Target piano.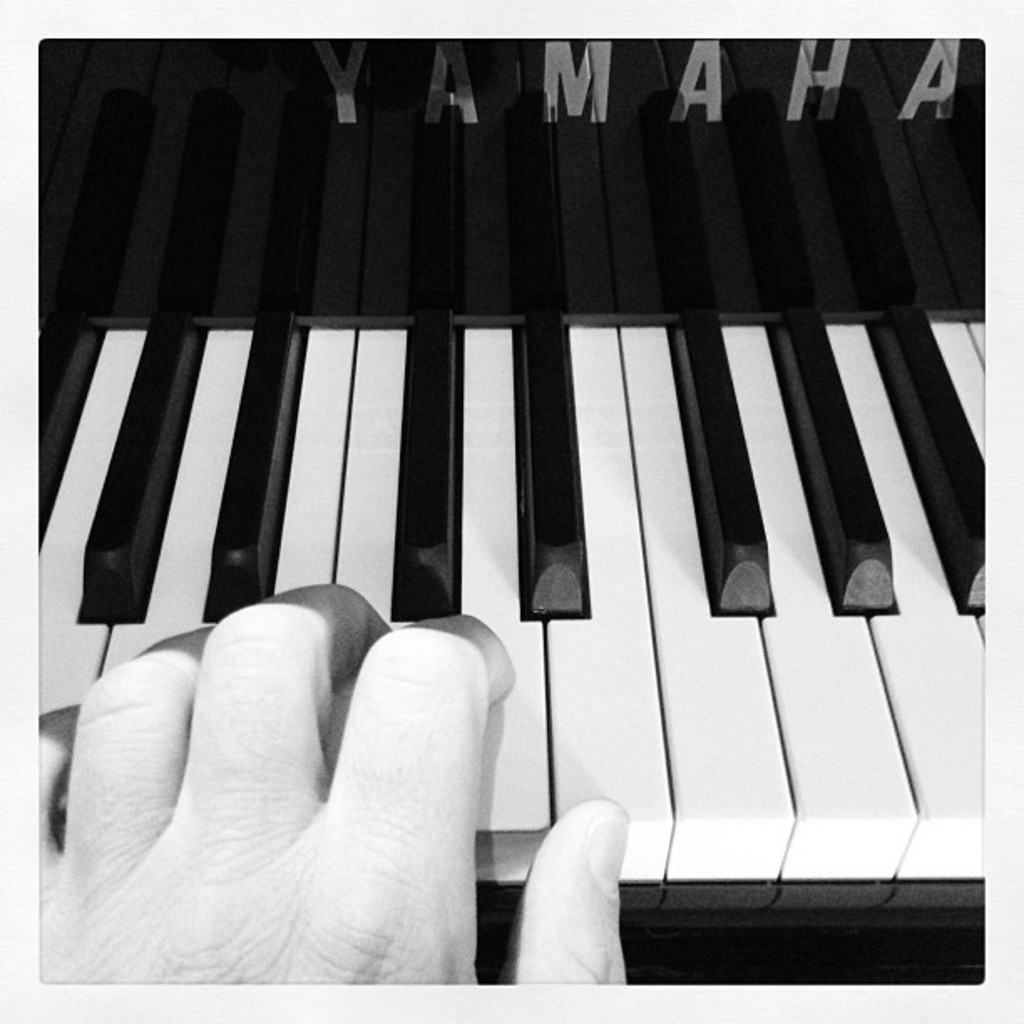
Target region: box=[28, 38, 1022, 925].
